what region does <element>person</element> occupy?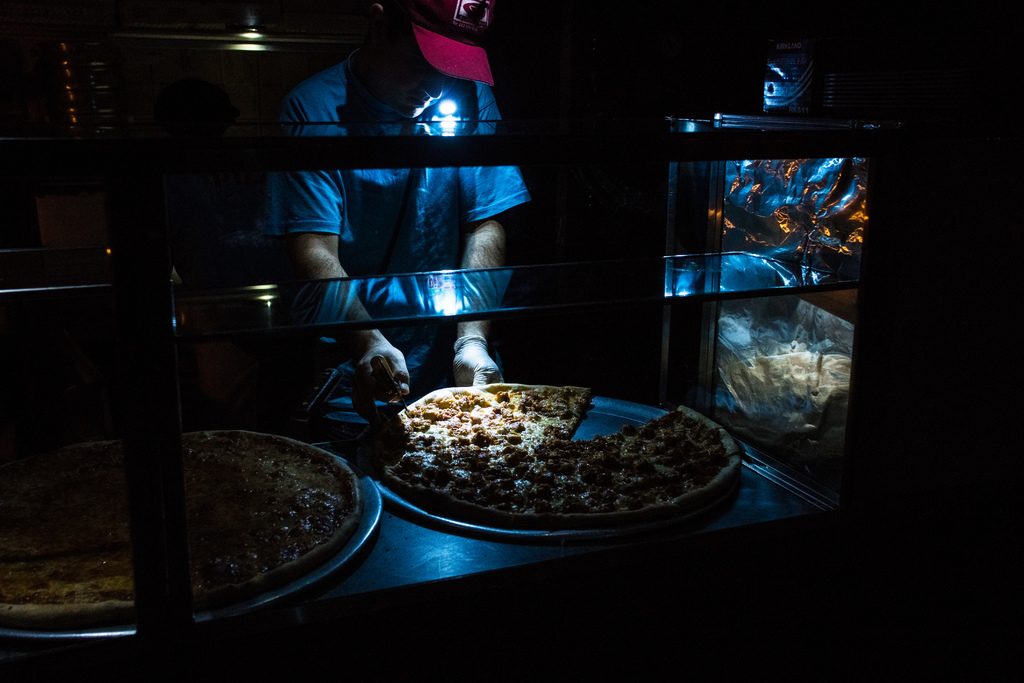
209 25 521 406.
